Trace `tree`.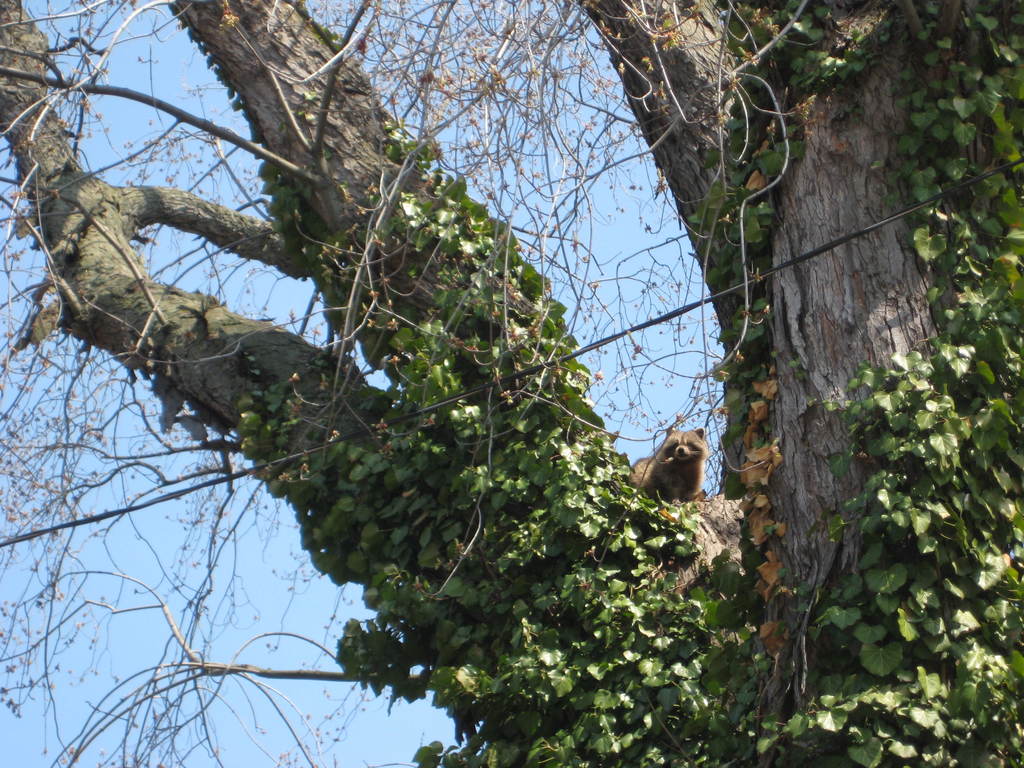
Traced to <region>20, 0, 988, 737</region>.
